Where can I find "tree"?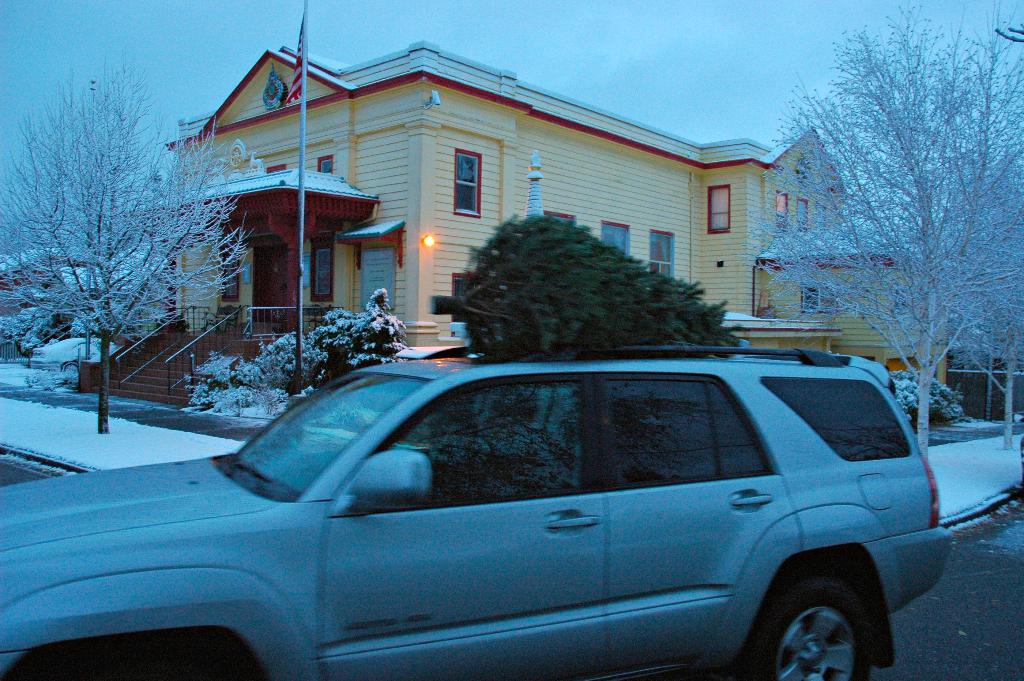
You can find it at detection(739, 1, 1023, 454).
